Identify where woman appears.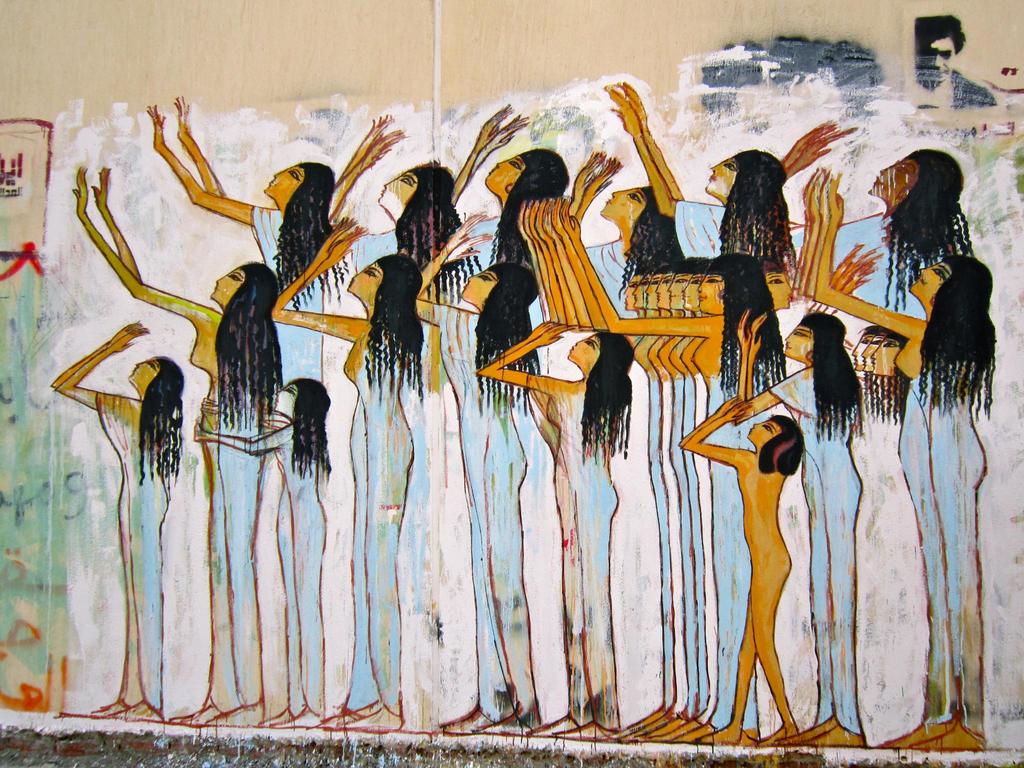
Appears at l=784, t=114, r=977, b=325.
